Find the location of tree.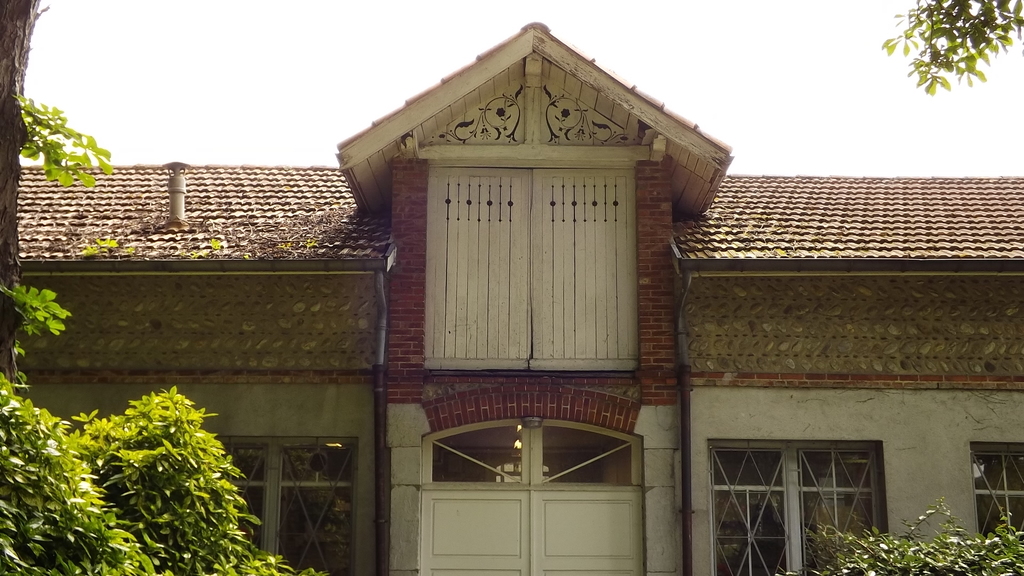
Location: [874,0,1023,94].
